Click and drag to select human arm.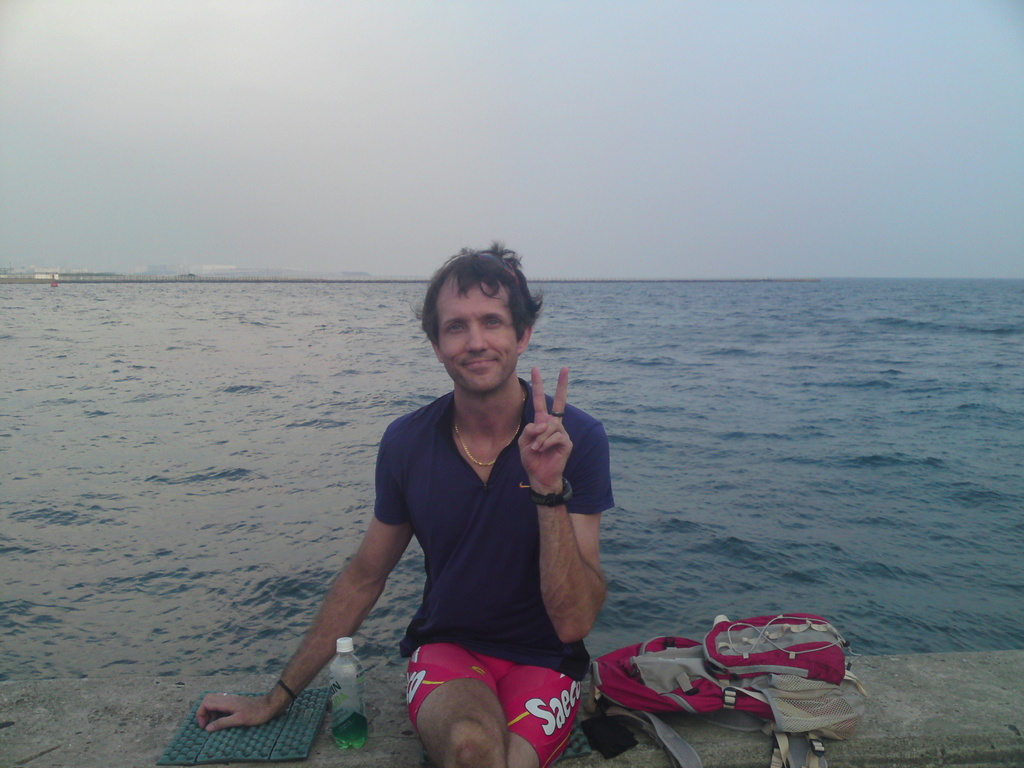
Selection: 191, 424, 412, 733.
